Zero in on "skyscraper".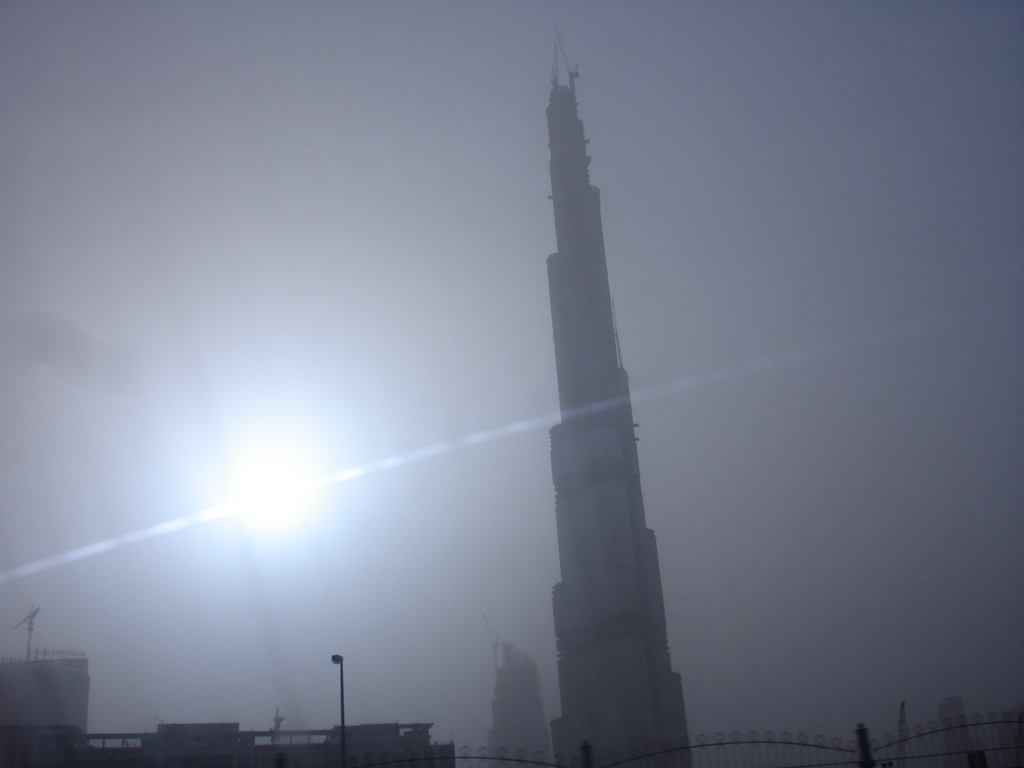
Zeroed in: detection(545, 90, 694, 765).
